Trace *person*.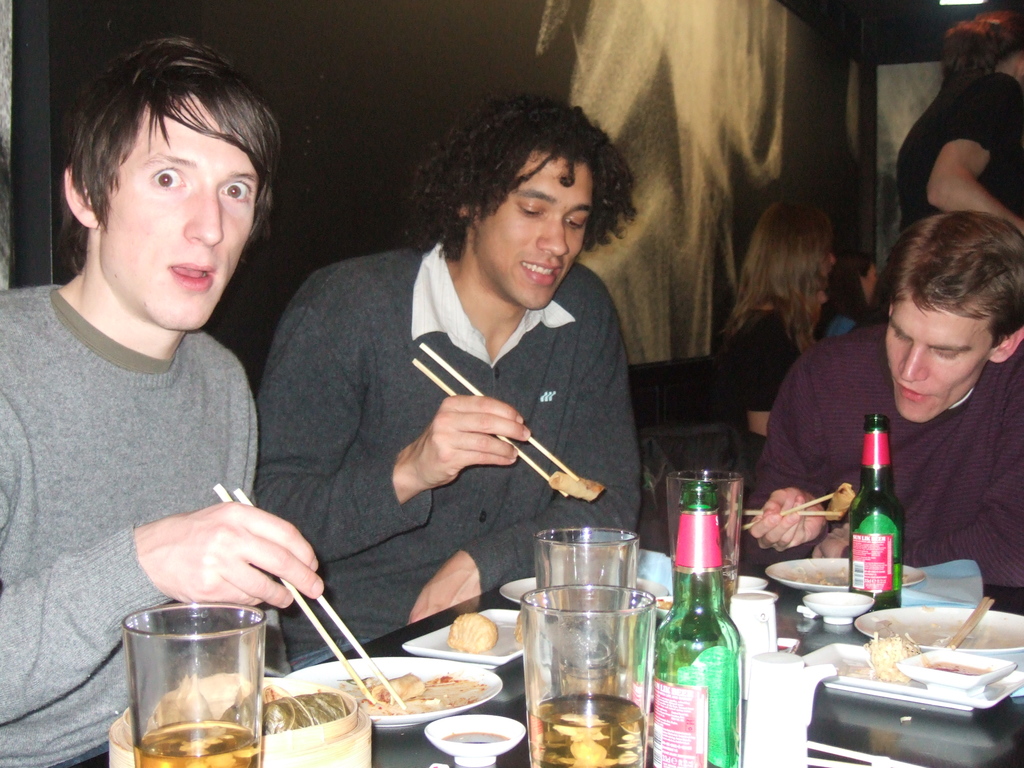
Traced to (x1=0, y1=29, x2=324, y2=767).
